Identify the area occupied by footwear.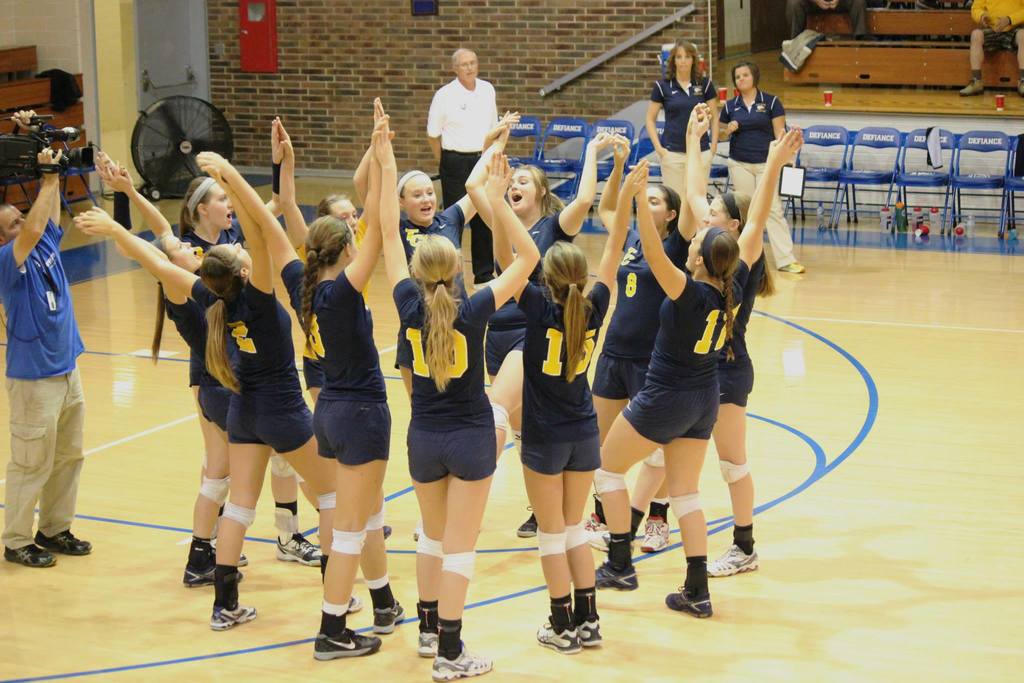
Area: <bbox>312, 625, 383, 660</bbox>.
